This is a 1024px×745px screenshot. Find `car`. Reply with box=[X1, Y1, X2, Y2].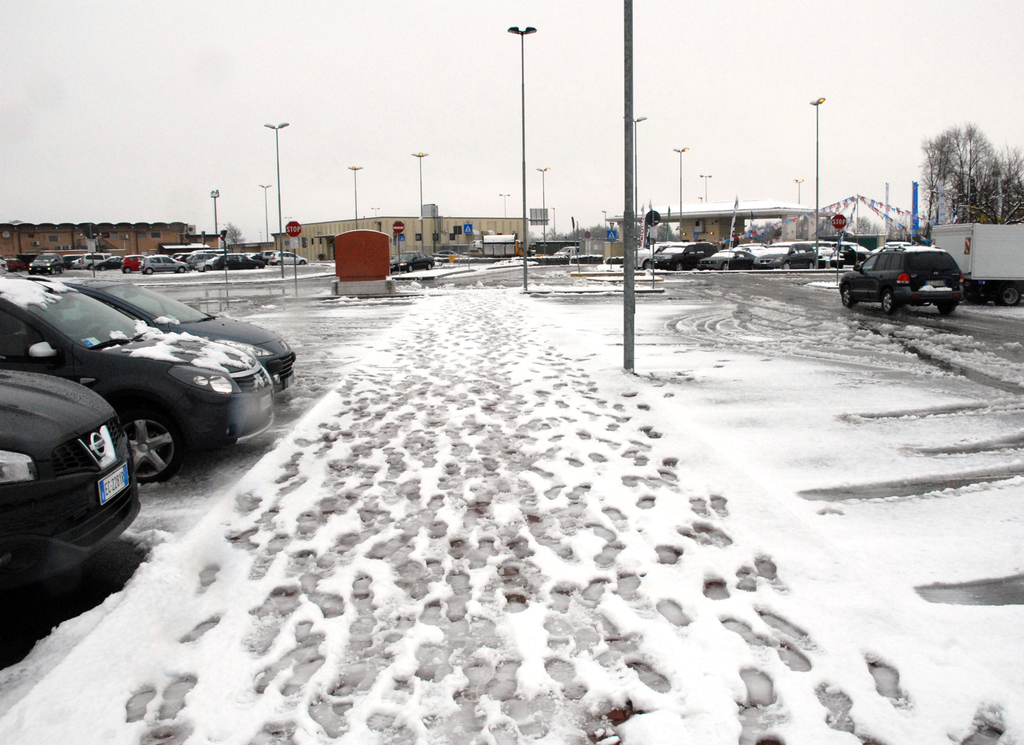
box=[468, 238, 484, 254].
